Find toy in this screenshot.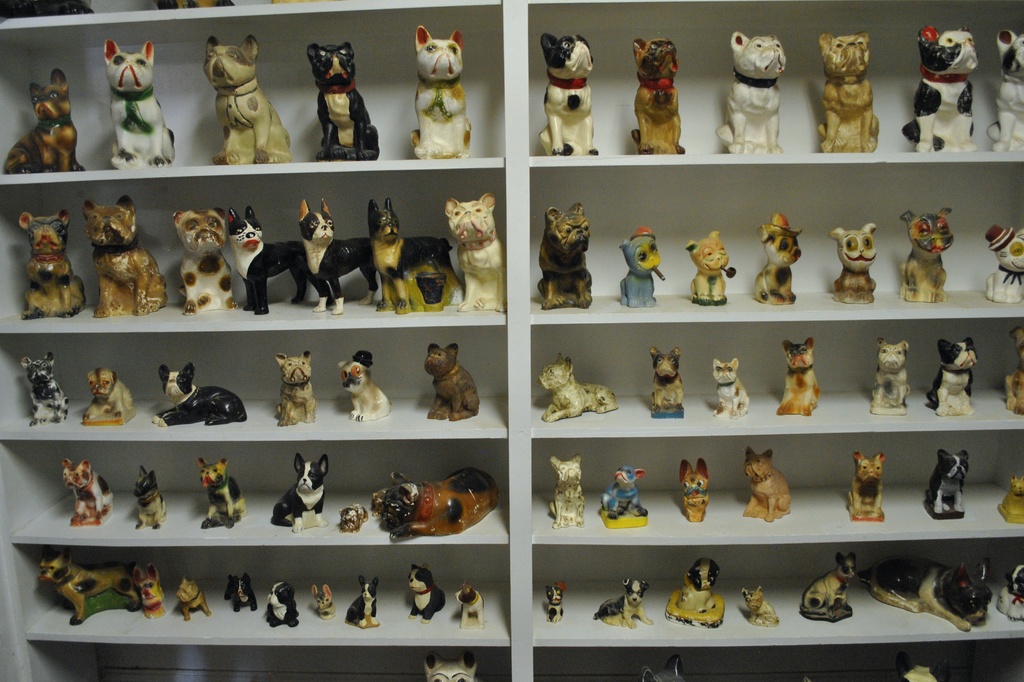
The bounding box for toy is 979,28,1023,147.
